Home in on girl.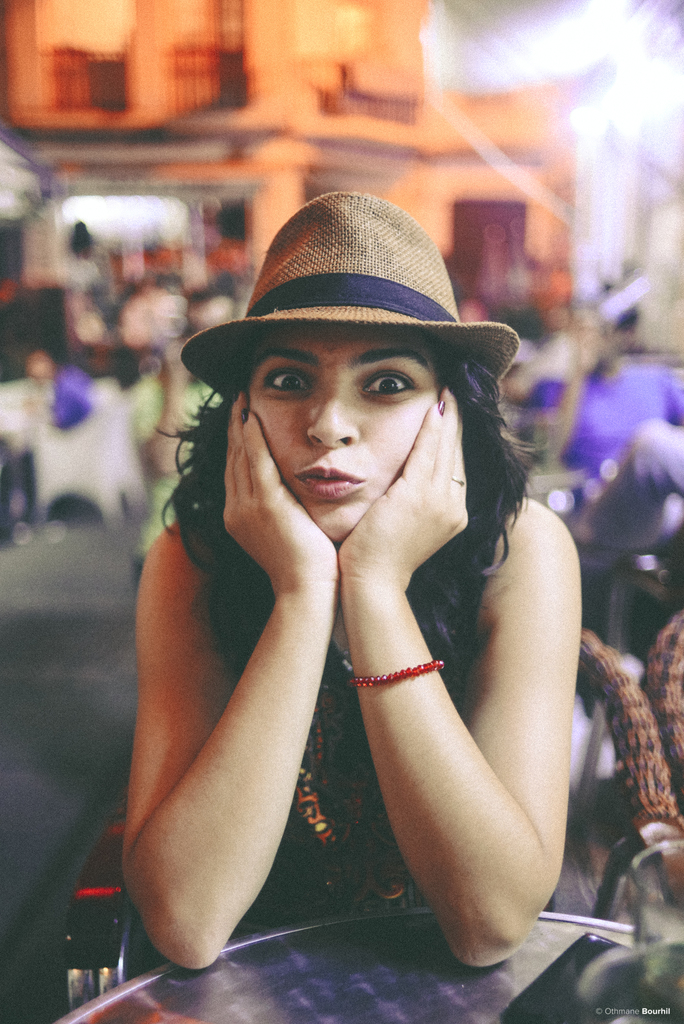
Homed in at 122 221 630 979.
